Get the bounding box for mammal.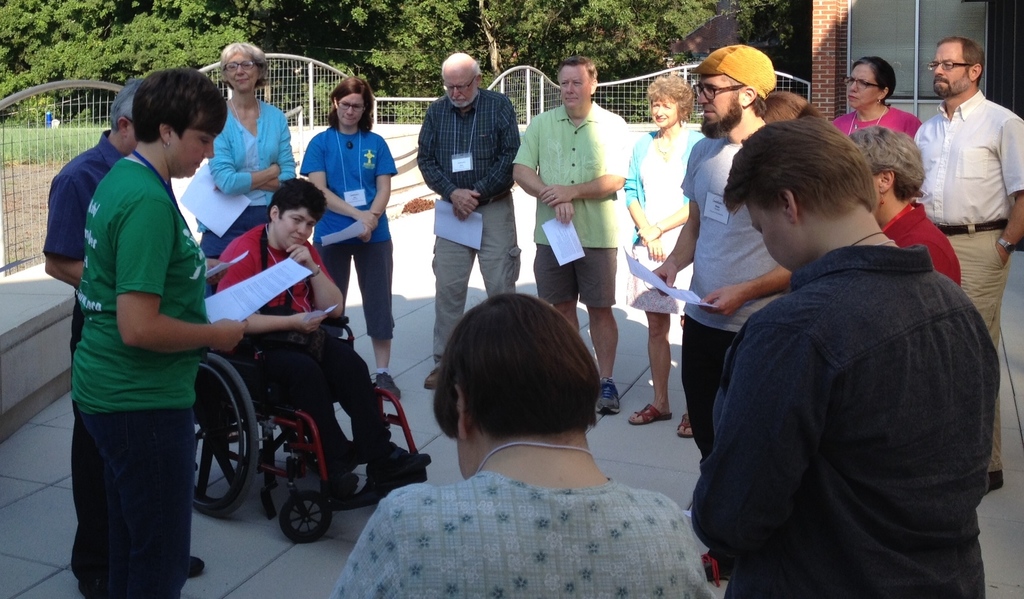
301,79,396,399.
